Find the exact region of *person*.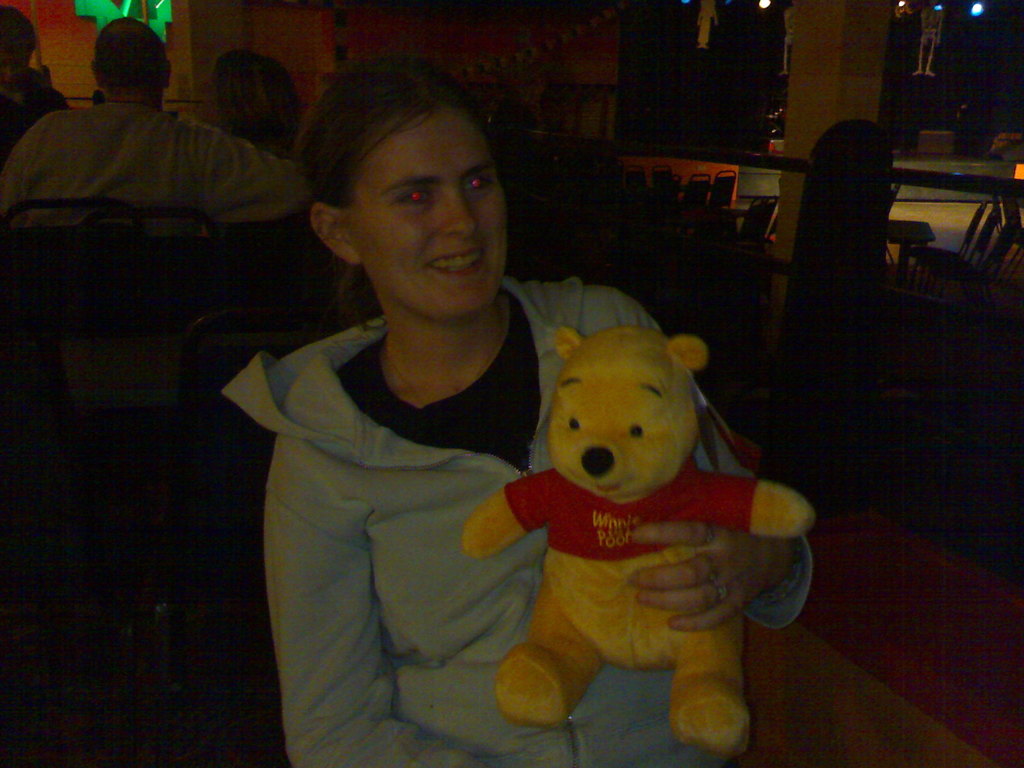
Exact region: 224, 73, 698, 758.
